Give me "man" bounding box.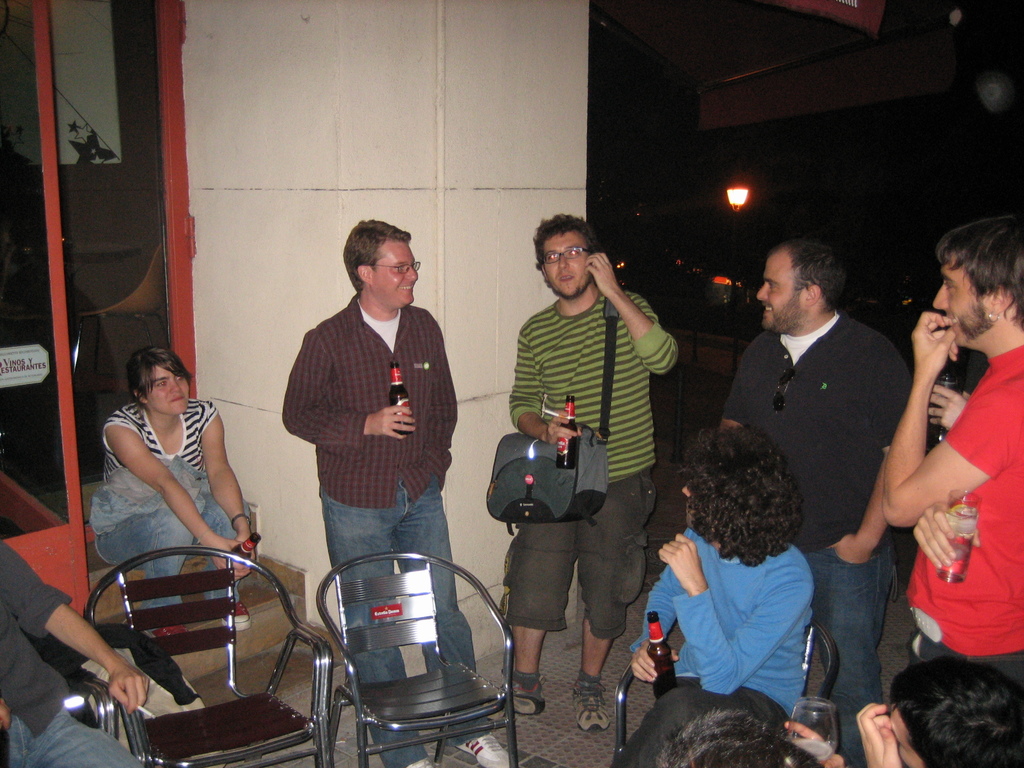
box(712, 232, 904, 760).
